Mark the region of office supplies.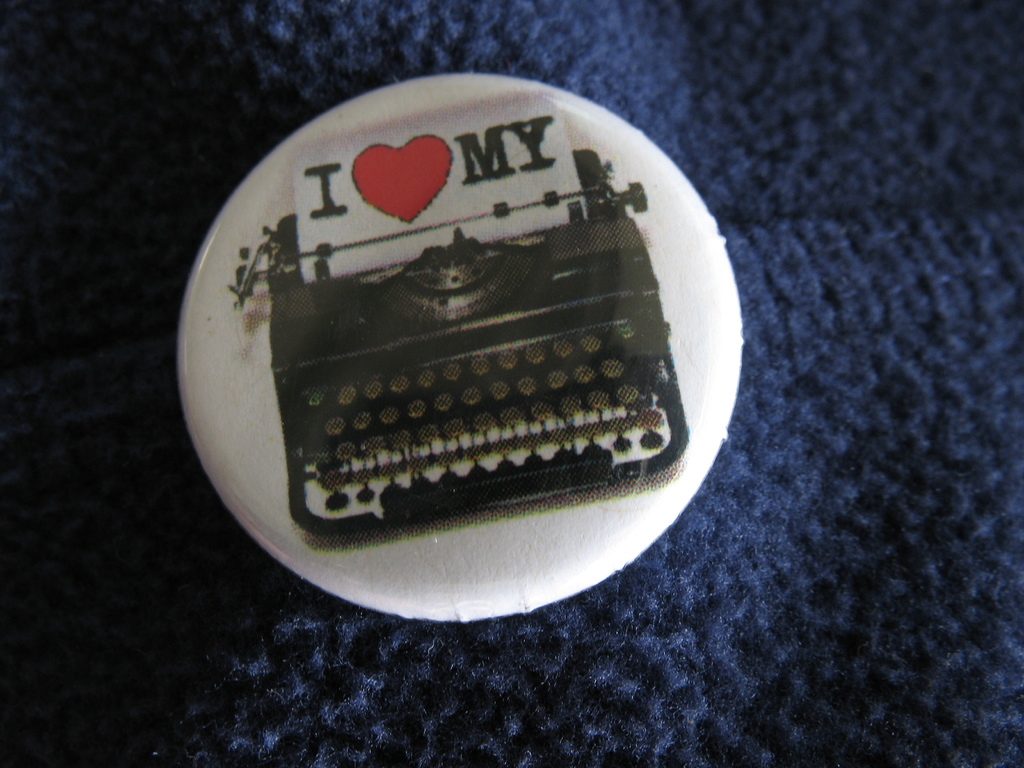
Region: locate(226, 148, 688, 536).
